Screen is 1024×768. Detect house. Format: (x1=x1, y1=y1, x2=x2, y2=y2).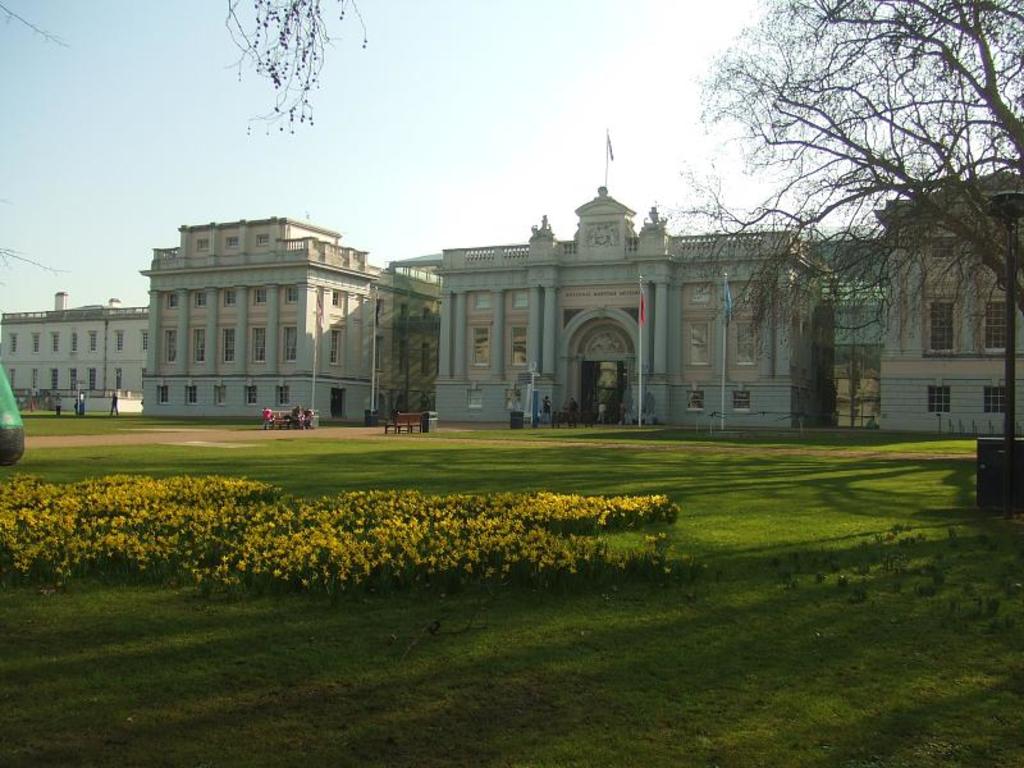
(x1=896, y1=192, x2=1023, y2=433).
